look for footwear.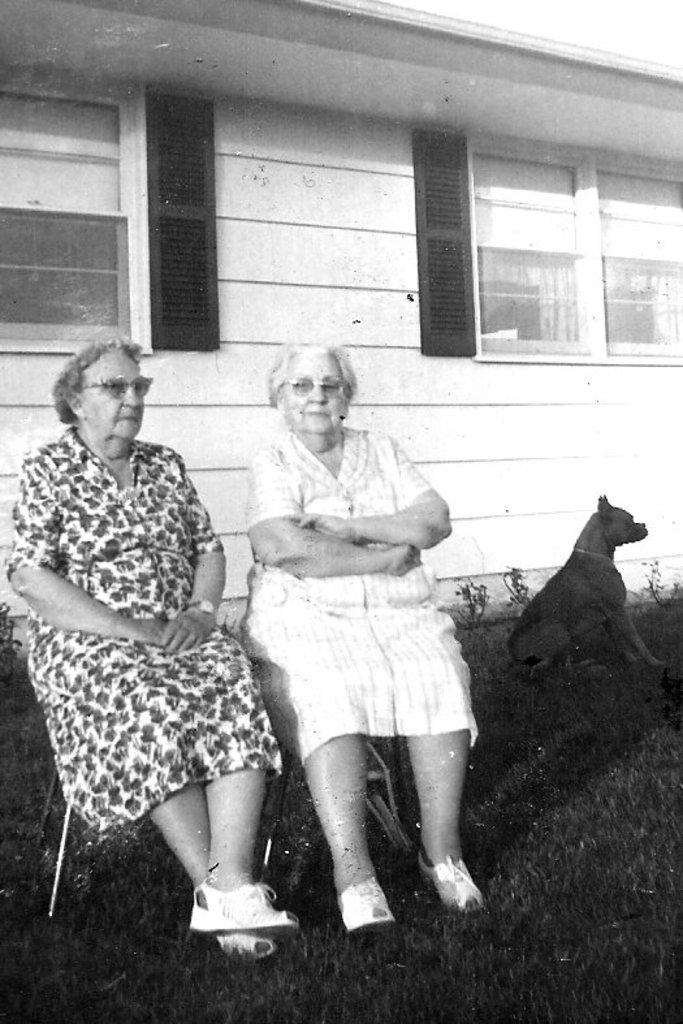
Found: 217/932/277/960.
